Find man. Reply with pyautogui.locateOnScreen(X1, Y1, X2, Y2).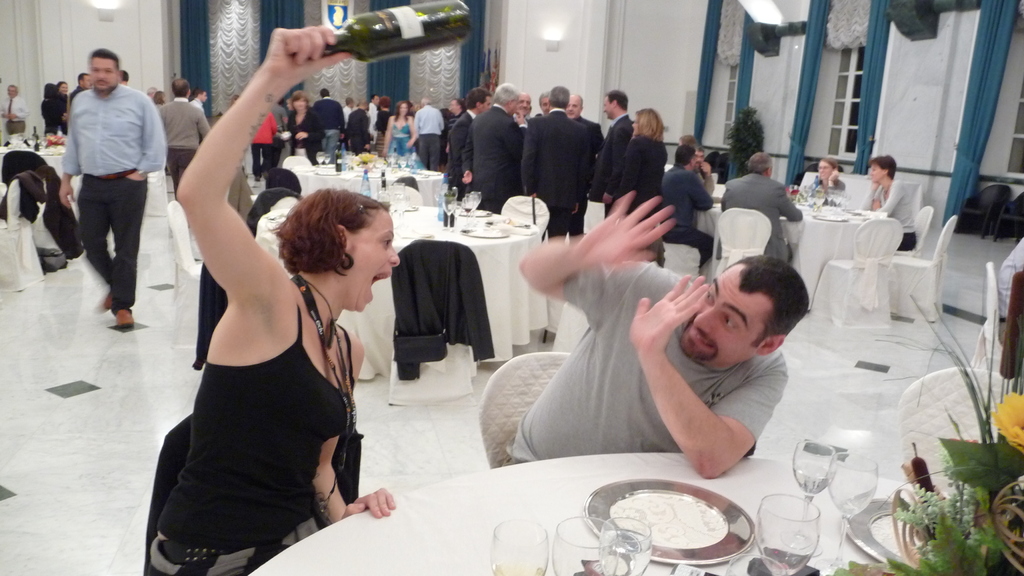
pyautogui.locateOnScreen(157, 77, 210, 196).
